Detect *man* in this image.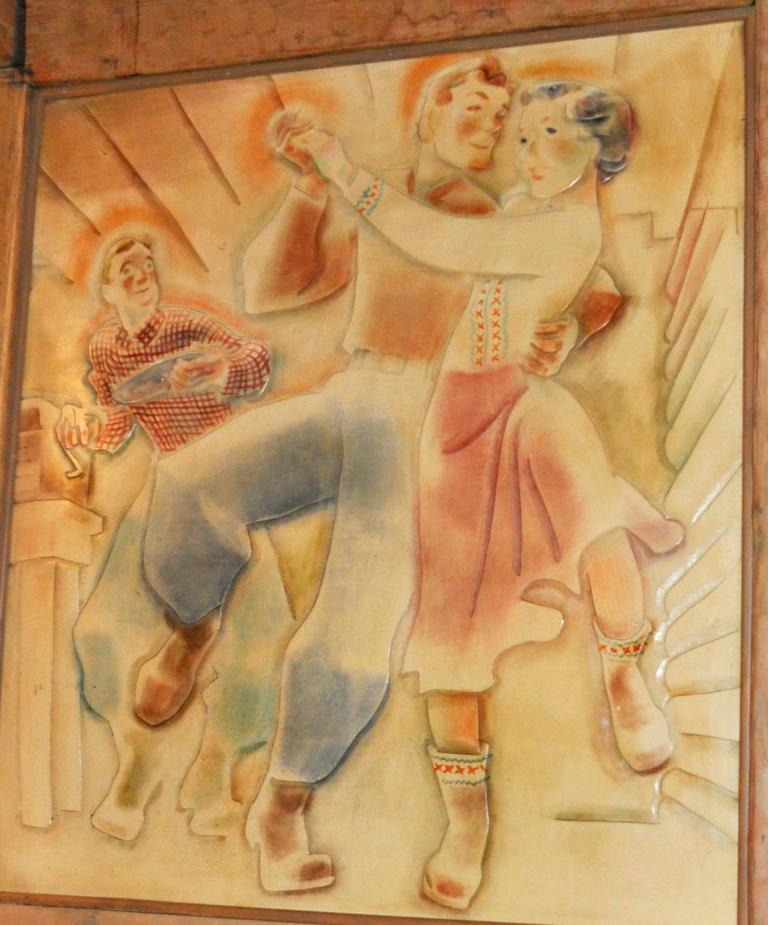
Detection: locate(54, 233, 297, 837).
